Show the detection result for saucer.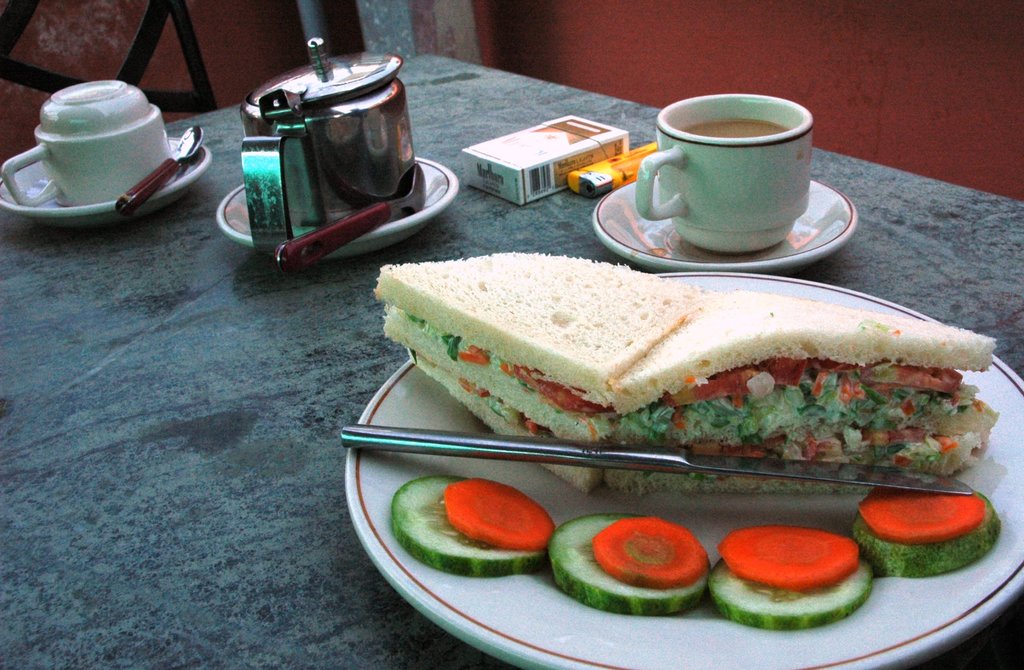
x1=590 y1=173 x2=855 y2=270.
